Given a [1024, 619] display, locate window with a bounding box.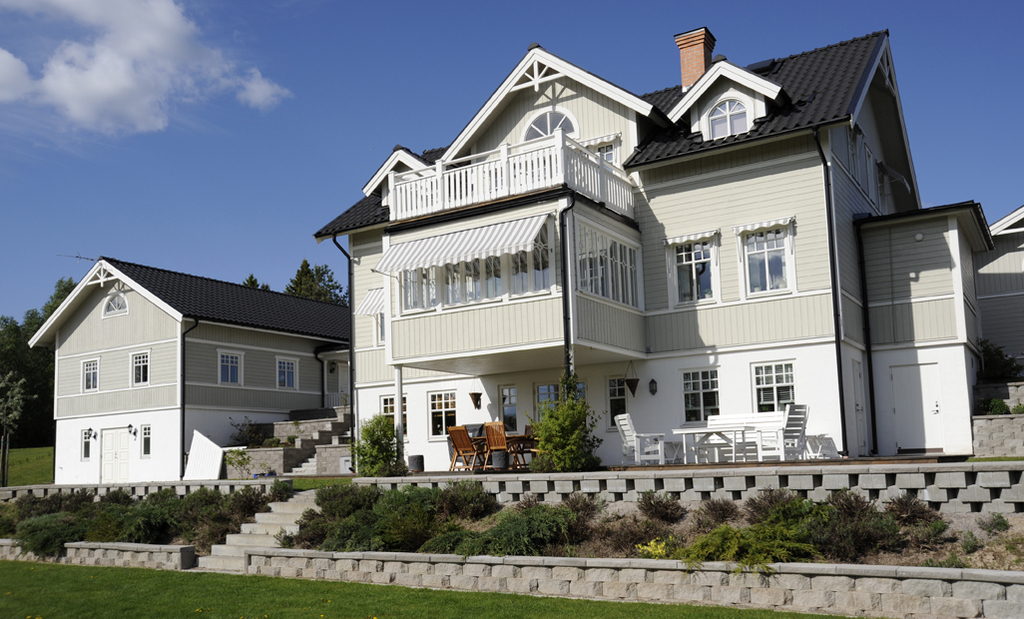
Located: {"x1": 266, "y1": 345, "x2": 309, "y2": 397}.
